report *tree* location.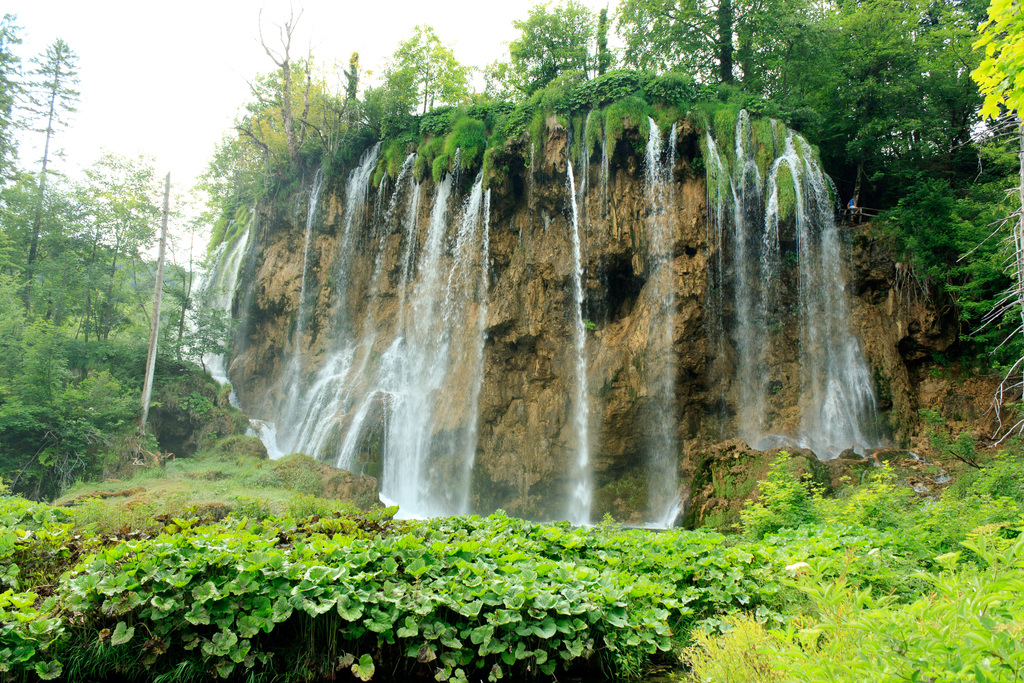
Report: [x1=624, y1=0, x2=833, y2=97].
